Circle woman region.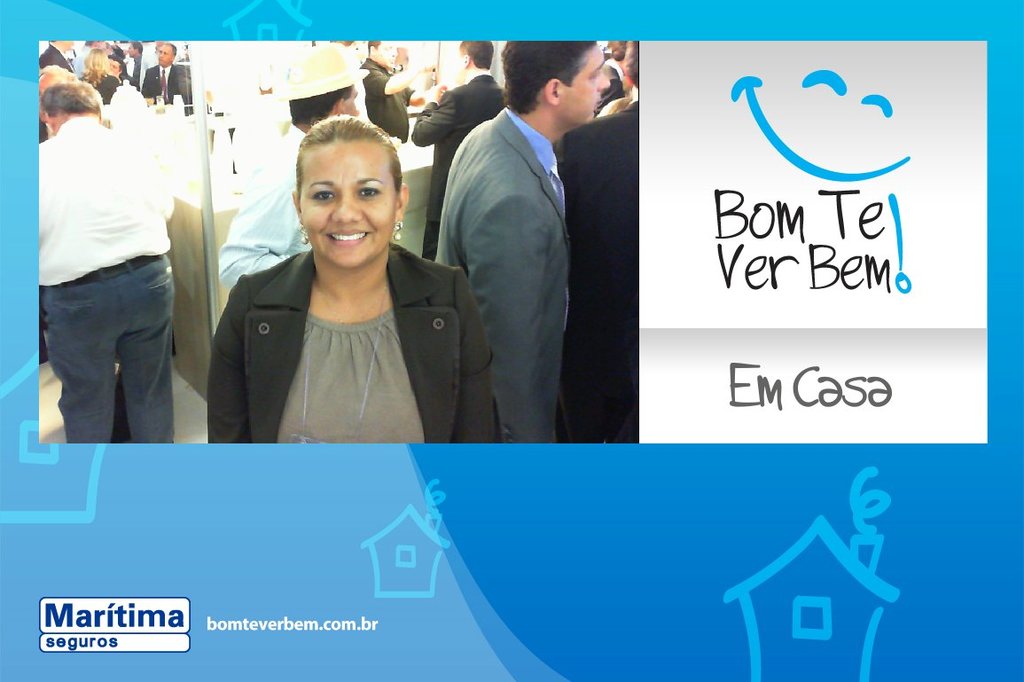
Region: detection(411, 35, 590, 467).
